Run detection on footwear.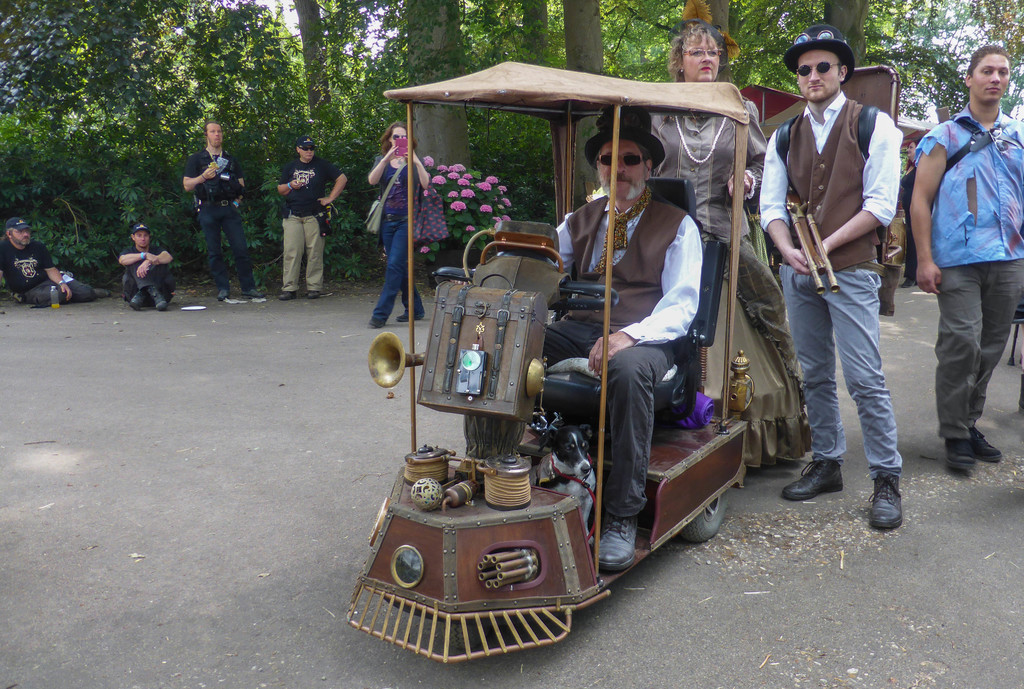
Result: bbox=(370, 314, 387, 331).
